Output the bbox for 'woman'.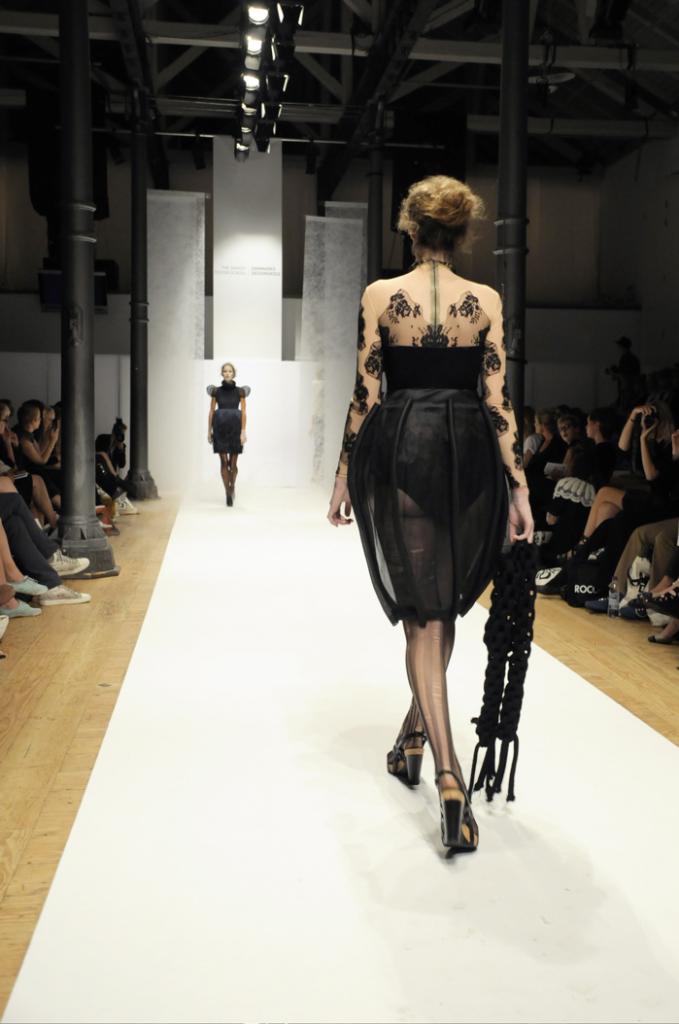
bbox=[549, 408, 621, 556].
